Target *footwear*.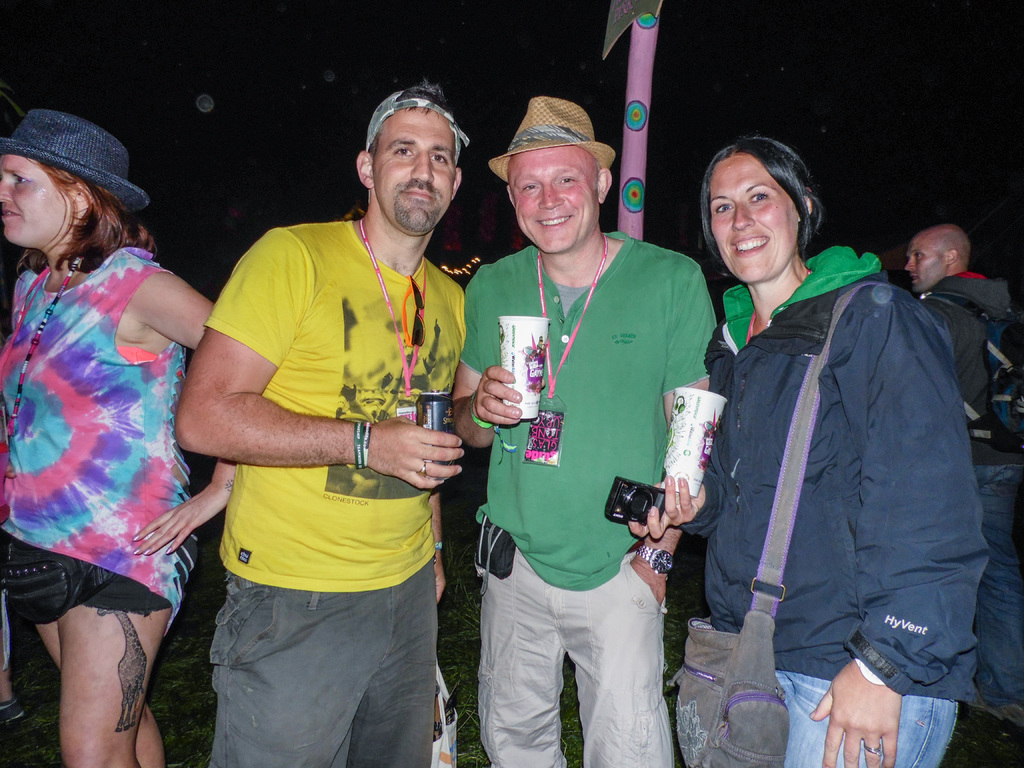
Target region: 0,701,24,730.
